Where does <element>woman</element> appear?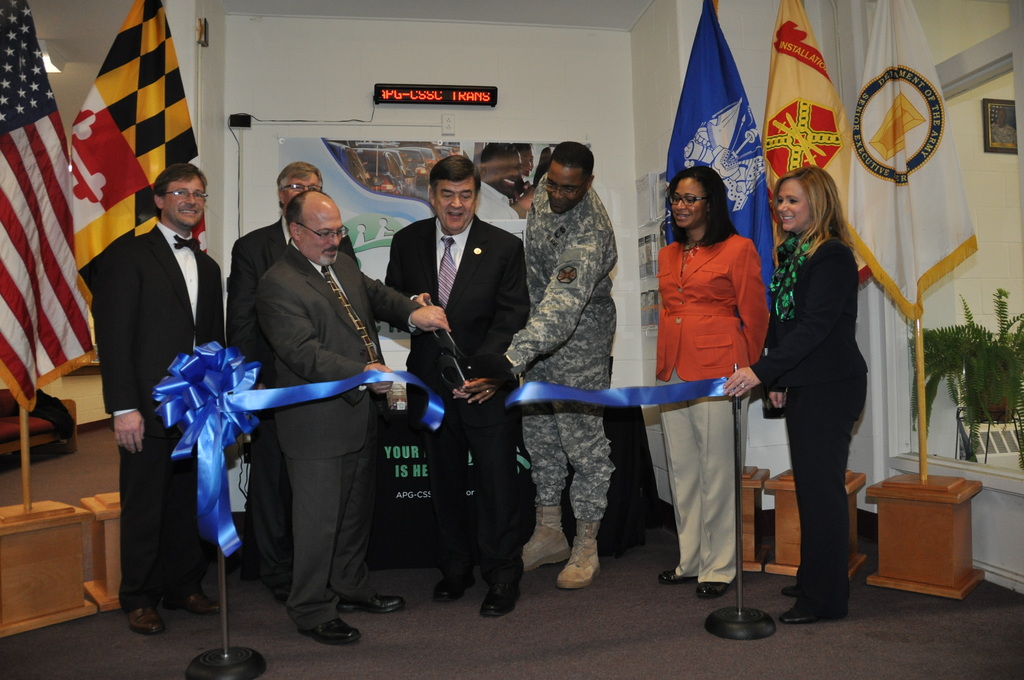
Appears at 645/166/769/599.
